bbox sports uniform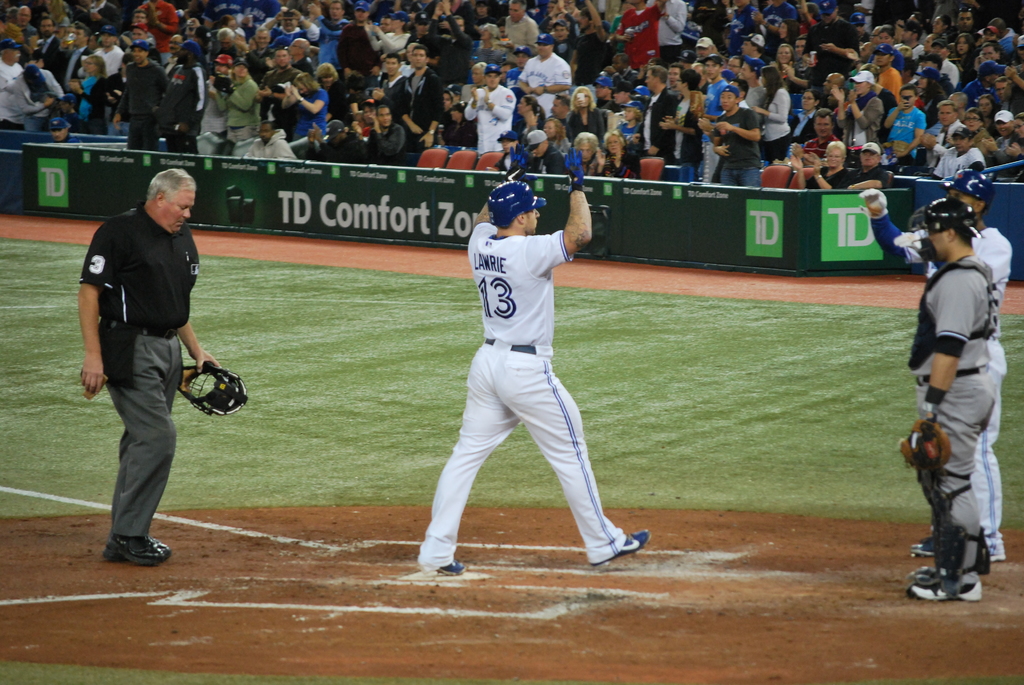
915:257:1007:567
